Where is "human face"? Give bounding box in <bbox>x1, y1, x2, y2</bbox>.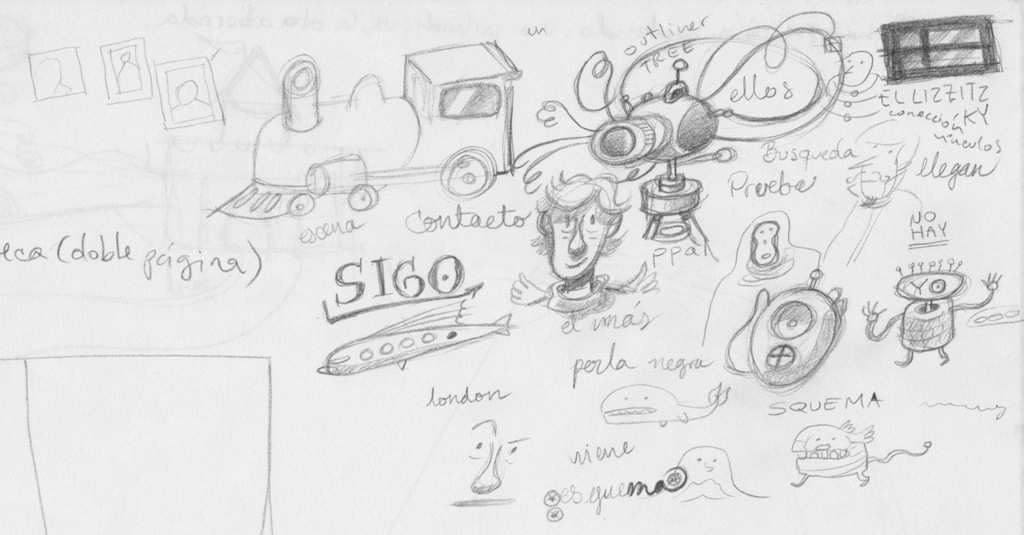
<bbox>467, 418, 527, 500</bbox>.
